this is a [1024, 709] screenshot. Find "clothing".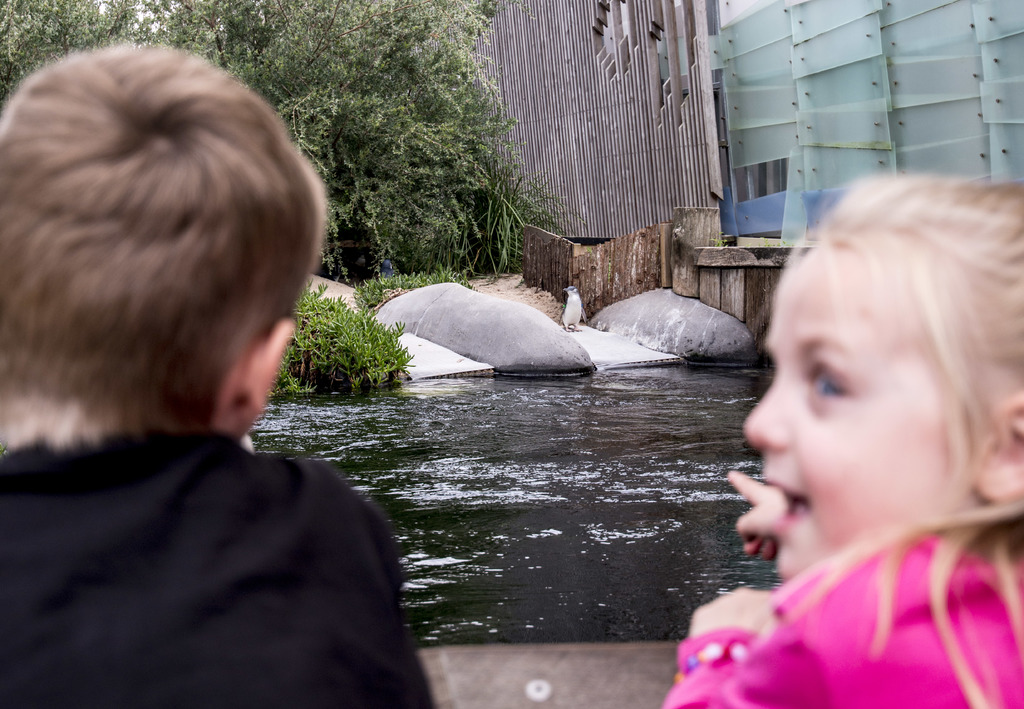
Bounding box: 0,298,426,708.
